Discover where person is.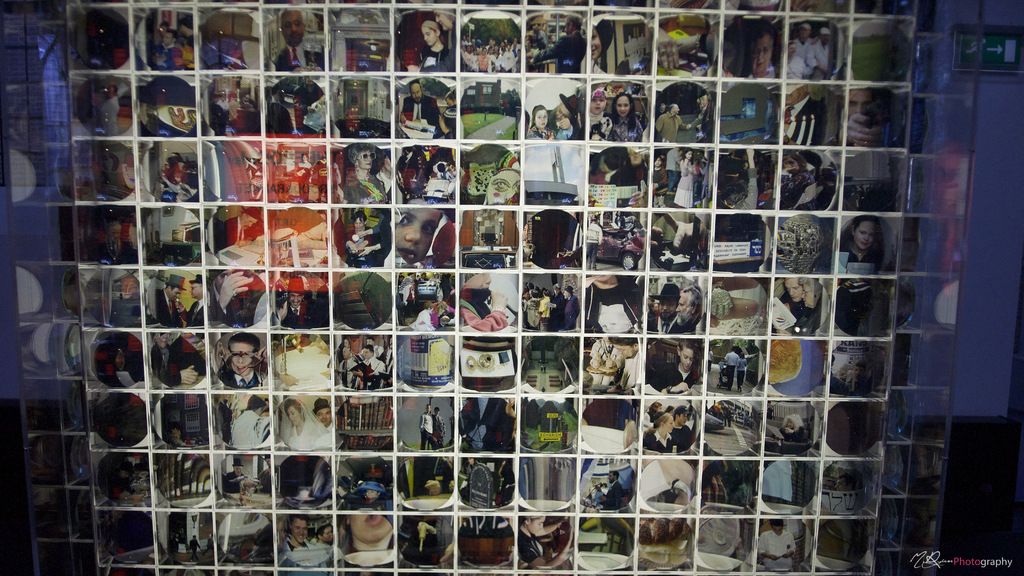
Discovered at <box>343,143,391,206</box>.
